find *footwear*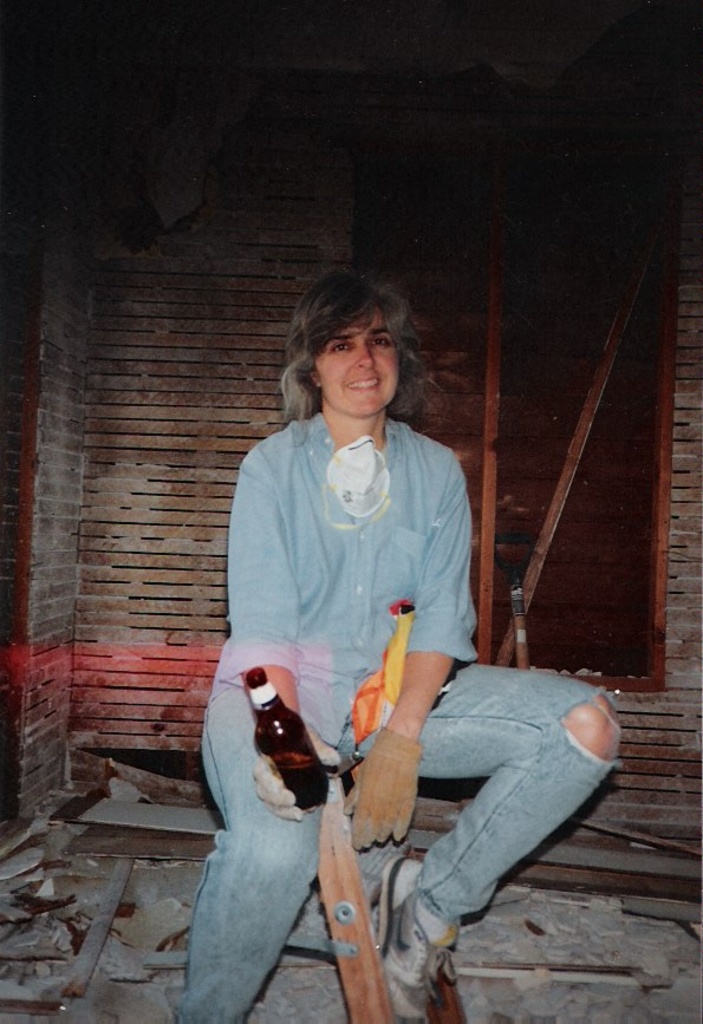
379:873:490:1016
